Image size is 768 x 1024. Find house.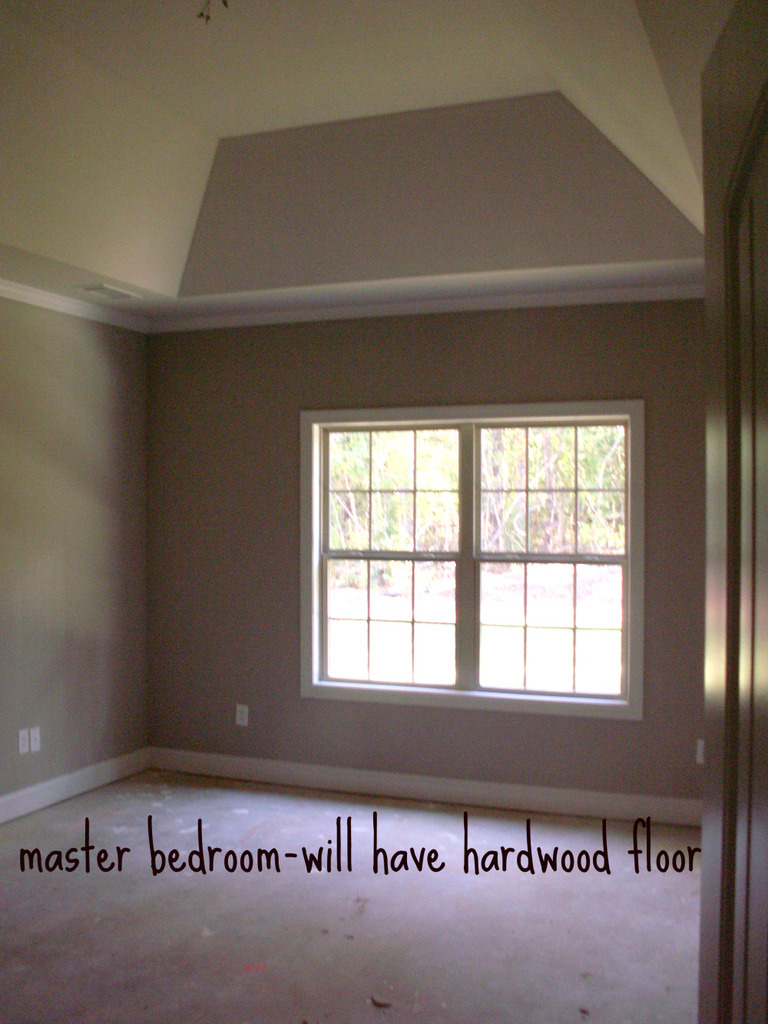
(x1=0, y1=0, x2=767, y2=1023).
